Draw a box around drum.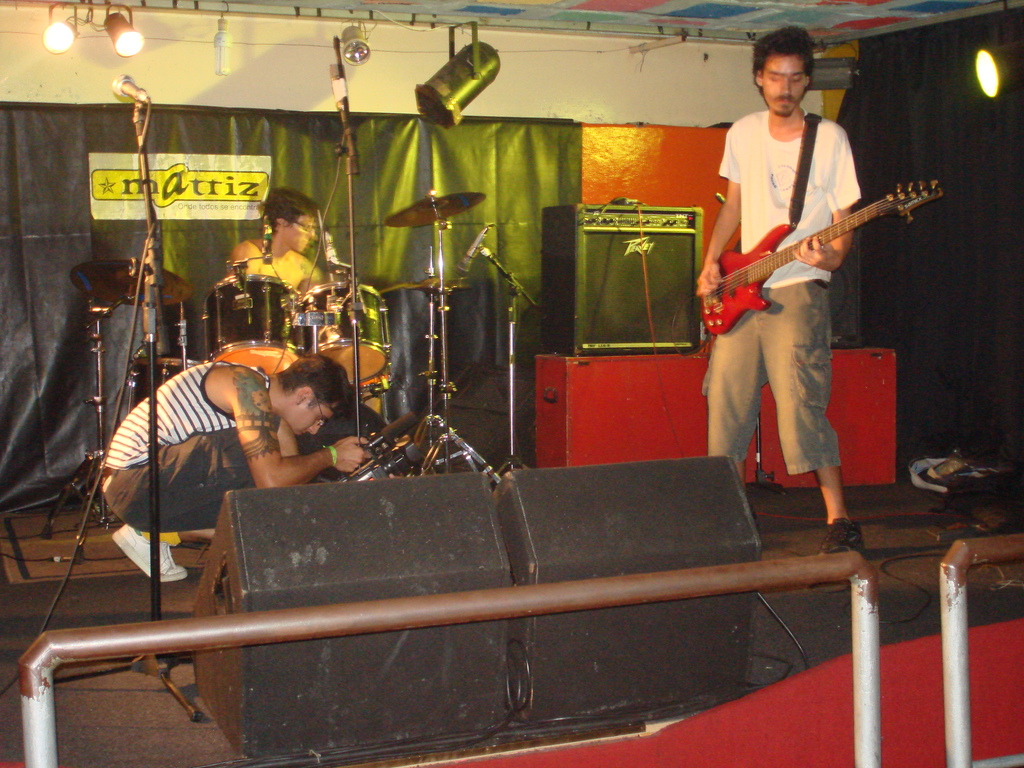
[296,402,388,484].
